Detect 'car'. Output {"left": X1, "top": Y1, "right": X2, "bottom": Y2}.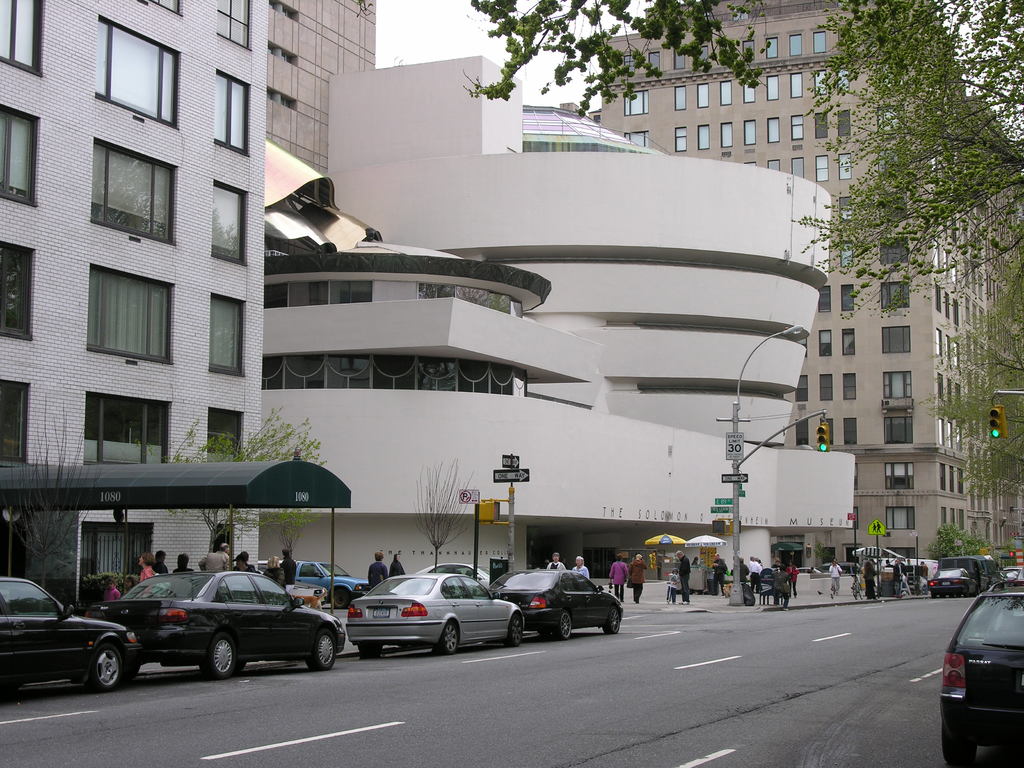
{"left": 1004, "top": 568, "right": 1022, "bottom": 586}.
